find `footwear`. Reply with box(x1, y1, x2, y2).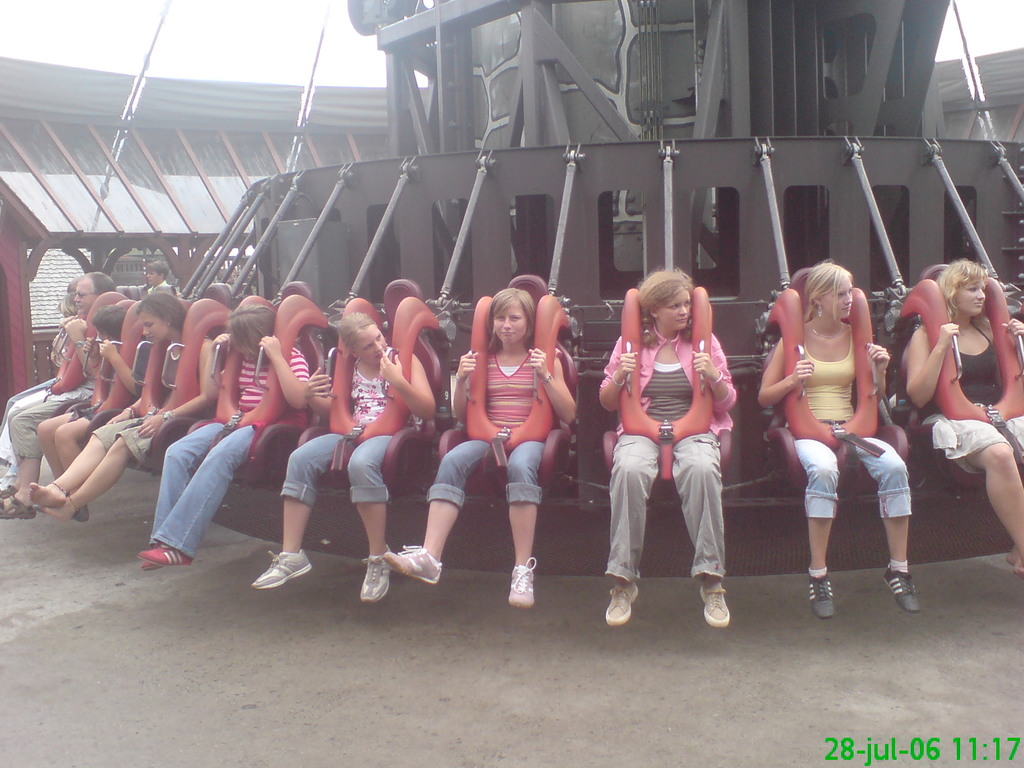
box(808, 570, 833, 618).
